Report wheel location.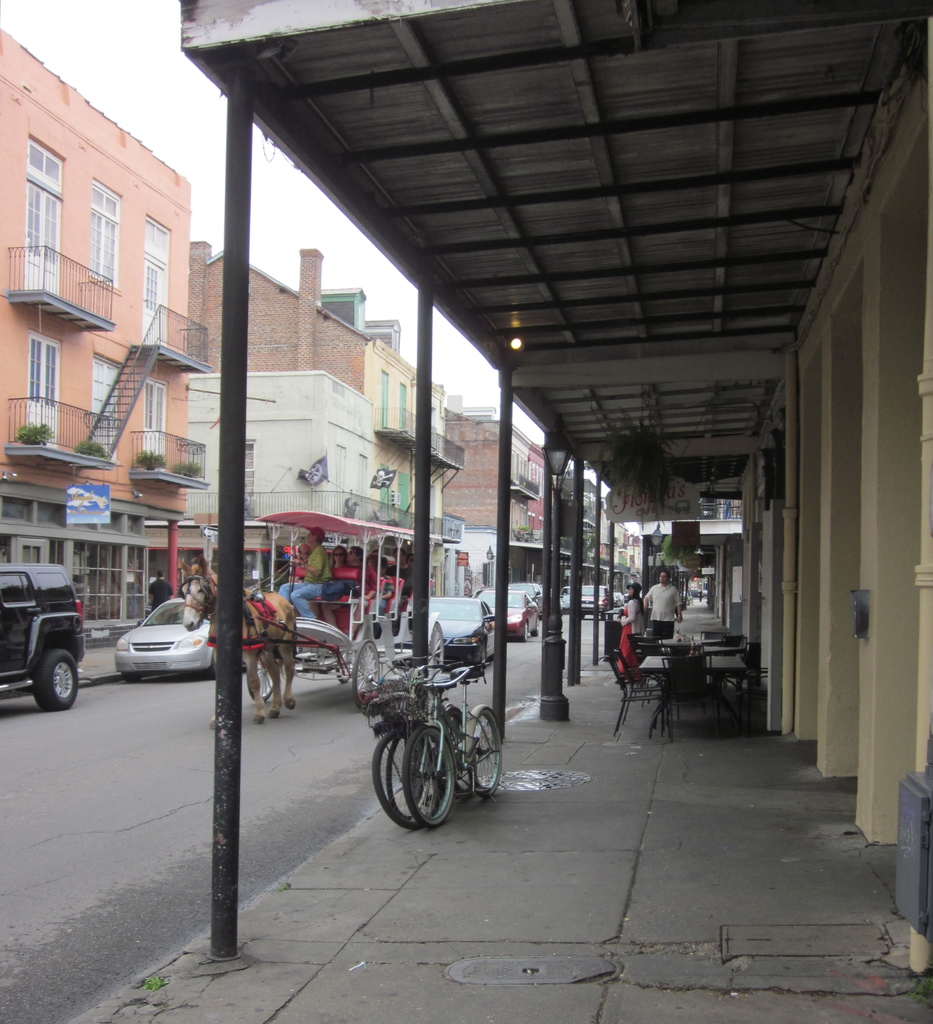
Report: {"x1": 467, "y1": 707, "x2": 507, "y2": 795}.
